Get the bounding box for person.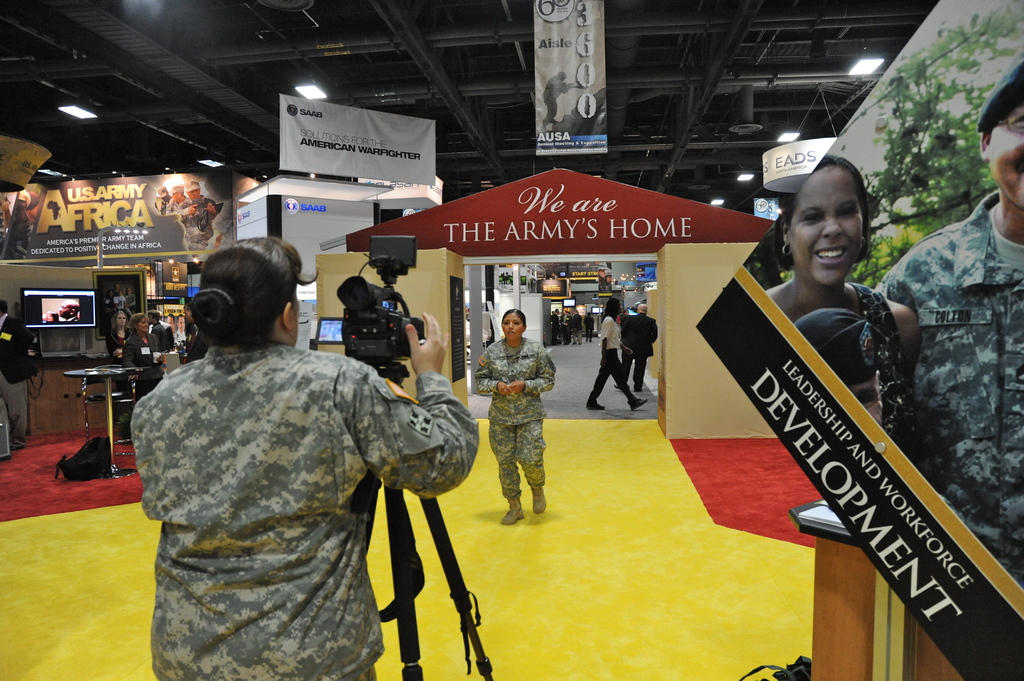
[left=122, top=309, right=167, bottom=396].
